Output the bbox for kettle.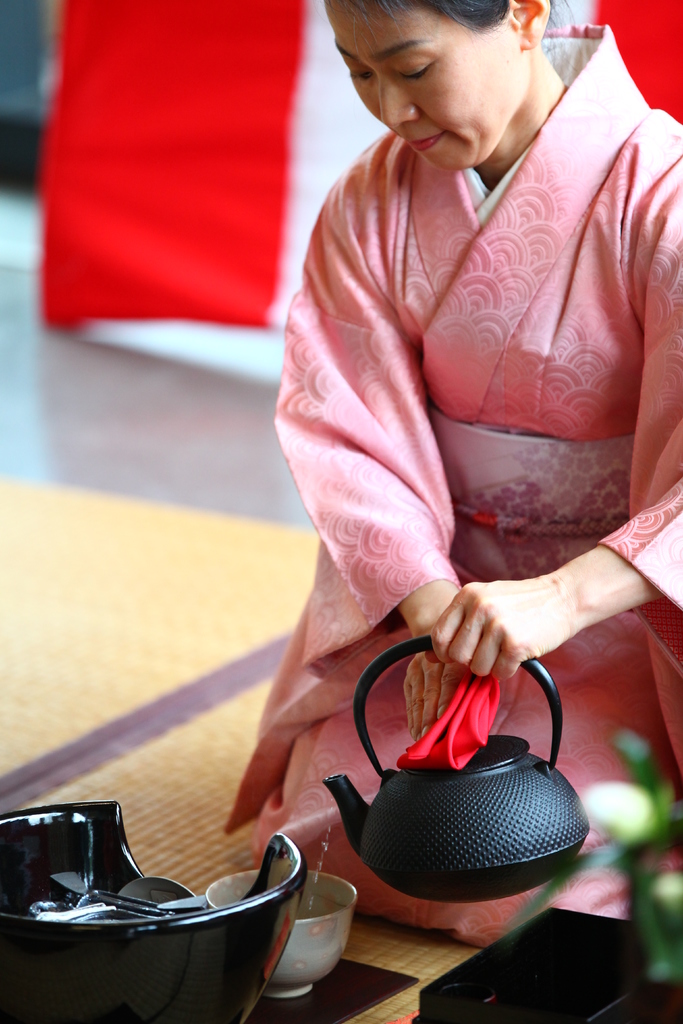
bbox=(325, 627, 599, 913).
